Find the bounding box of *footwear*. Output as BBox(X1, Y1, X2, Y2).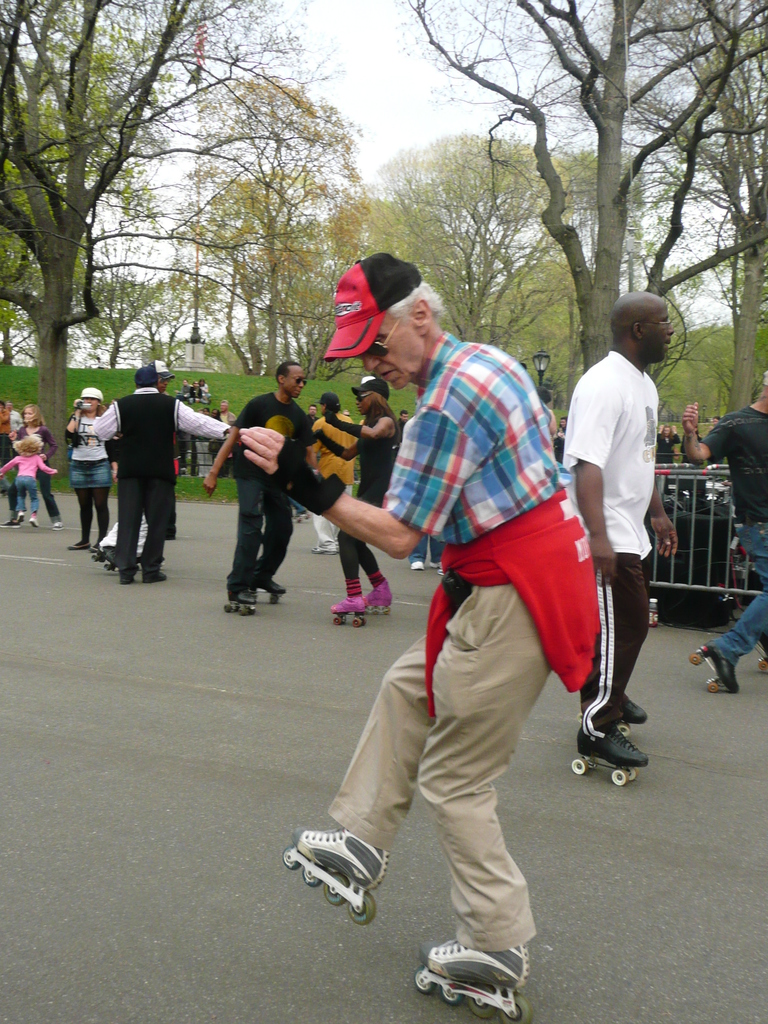
BBox(577, 721, 648, 764).
